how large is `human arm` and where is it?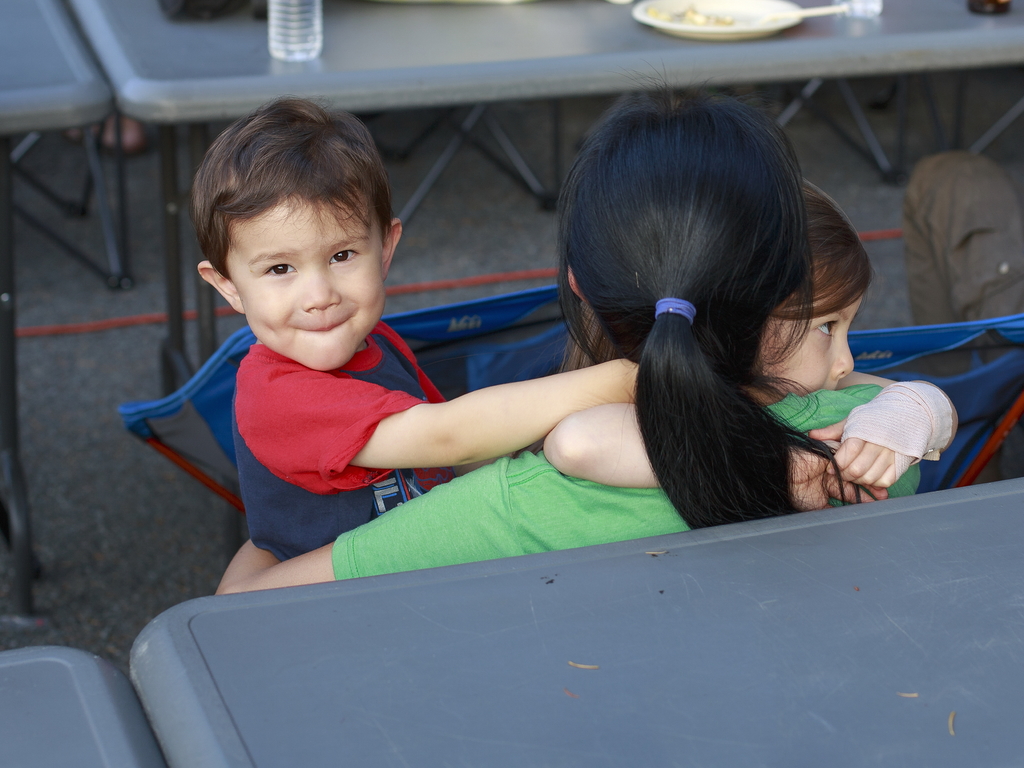
Bounding box: x1=360, y1=352, x2=614, y2=501.
